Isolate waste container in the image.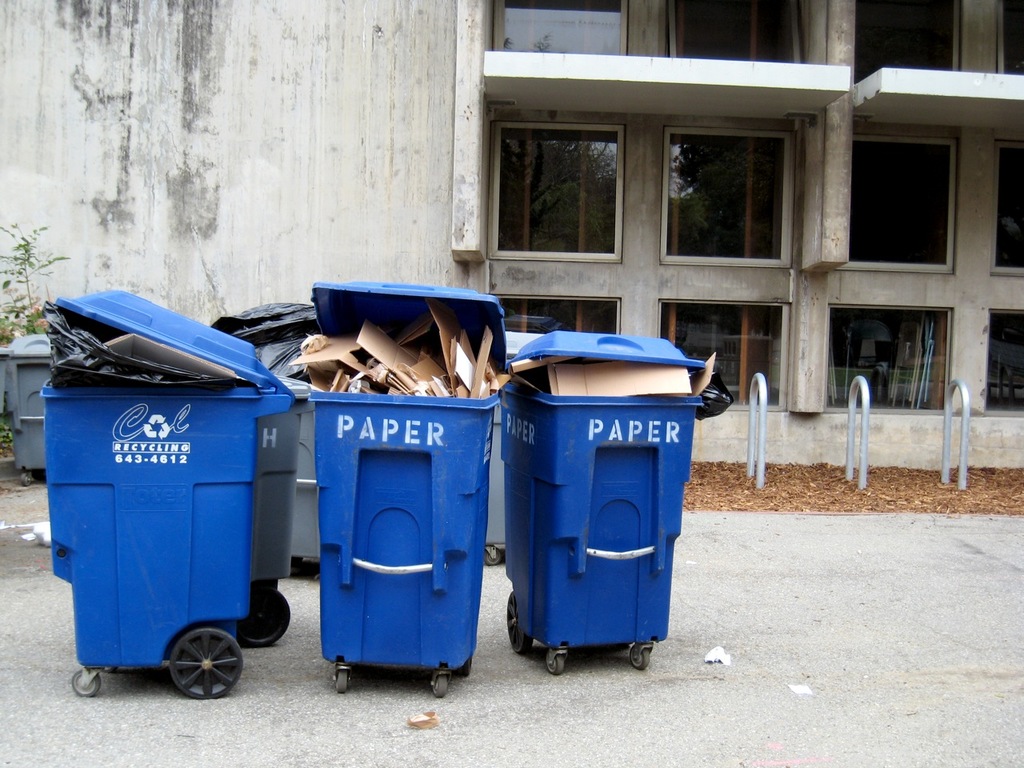
Isolated region: region(0, 328, 62, 485).
